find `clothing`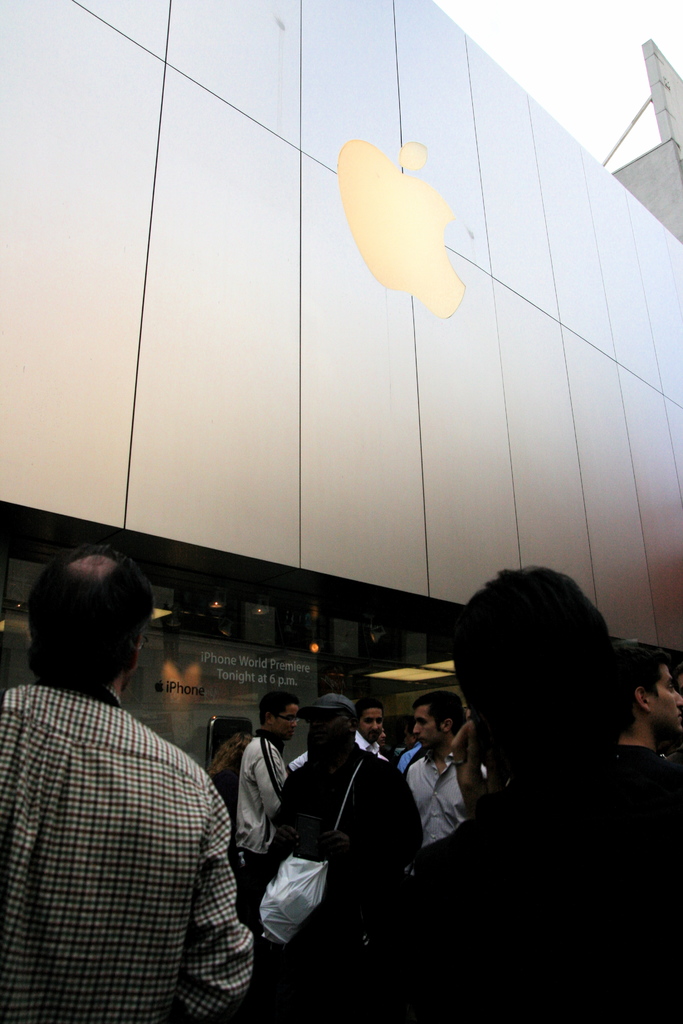
{"x1": 236, "y1": 729, "x2": 292, "y2": 881}
